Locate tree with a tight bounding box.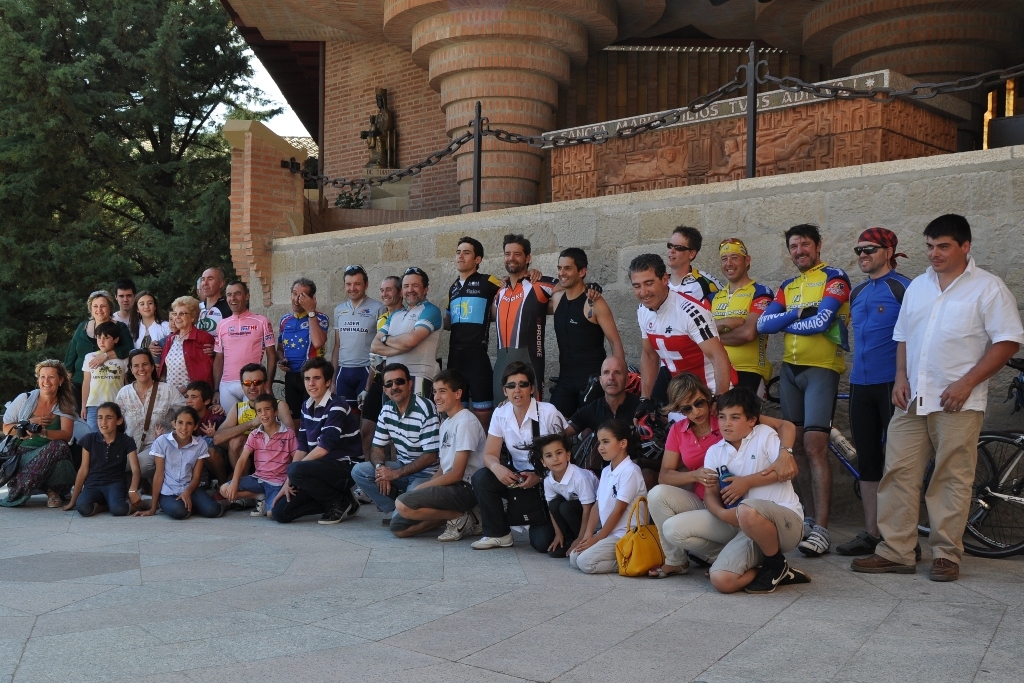
box=[0, 0, 229, 428].
